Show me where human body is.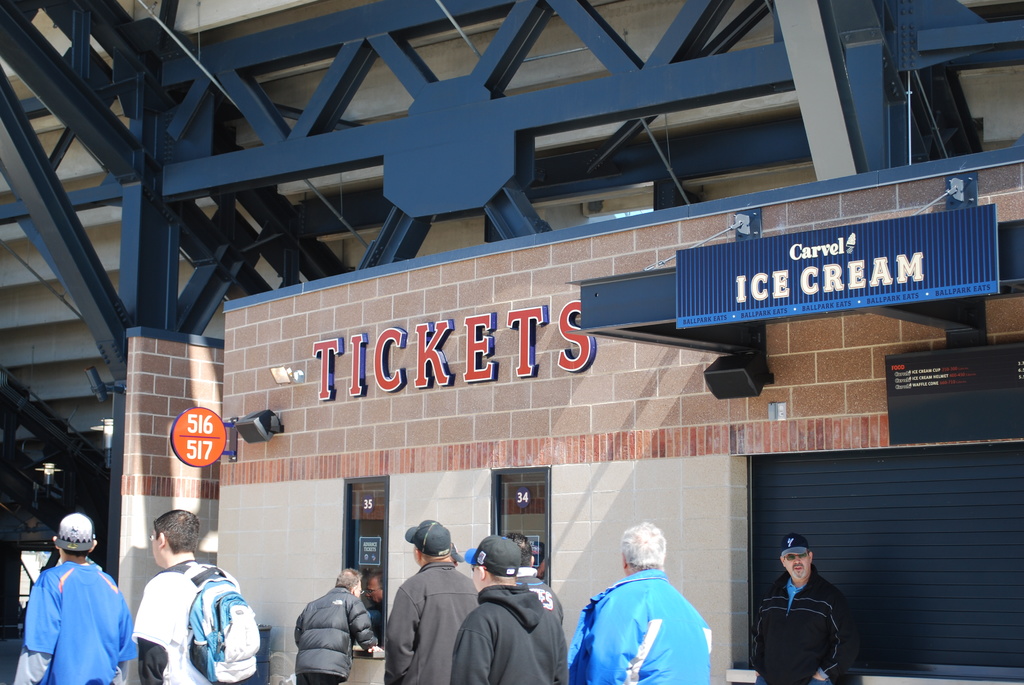
human body is at {"left": 132, "top": 512, "right": 241, "bottom": 684}.
